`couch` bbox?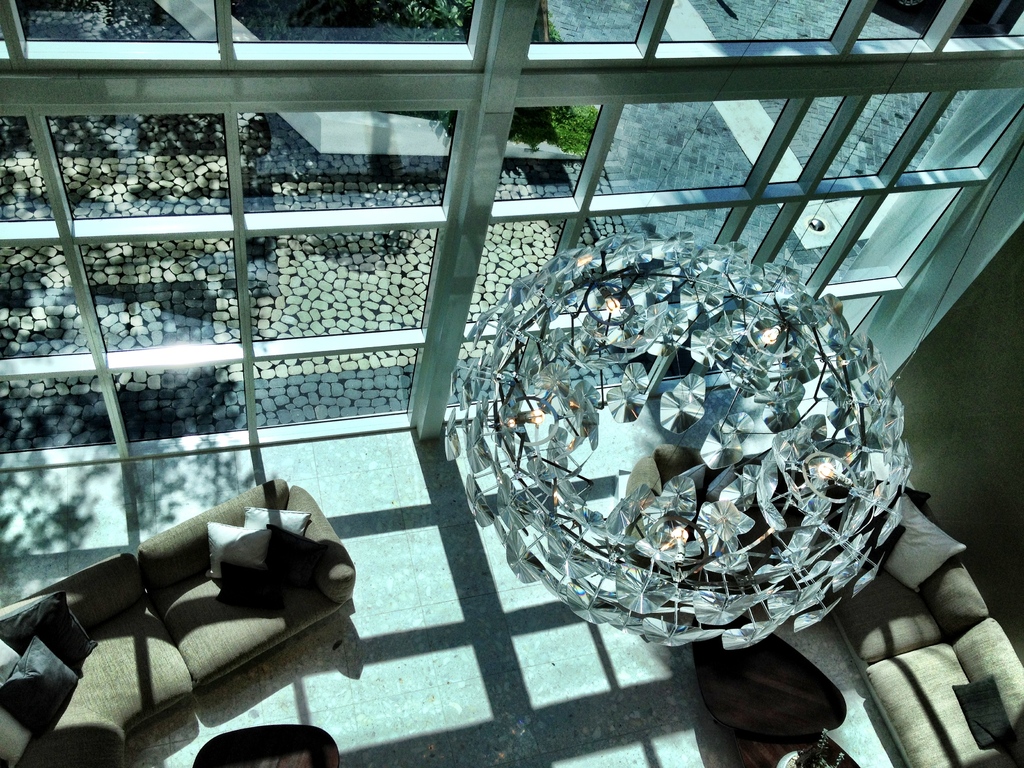
Rect(30, 495, 355, 709)
